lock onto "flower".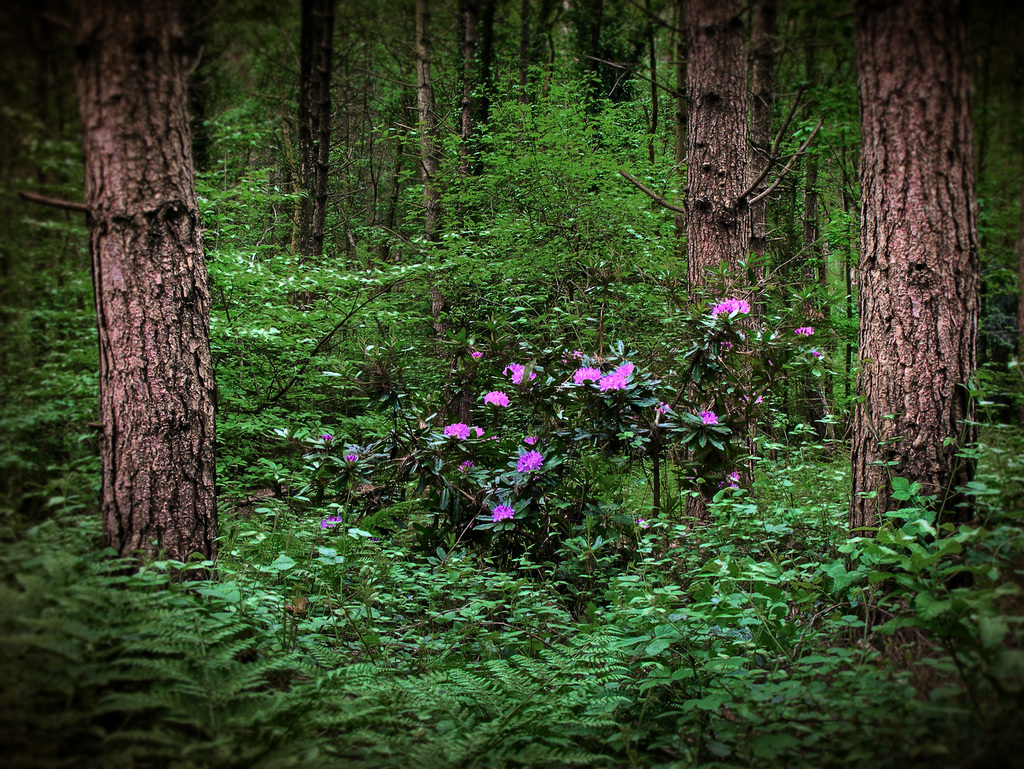
Locked: <bbox>472, 348, 483, 359</bbox>.
